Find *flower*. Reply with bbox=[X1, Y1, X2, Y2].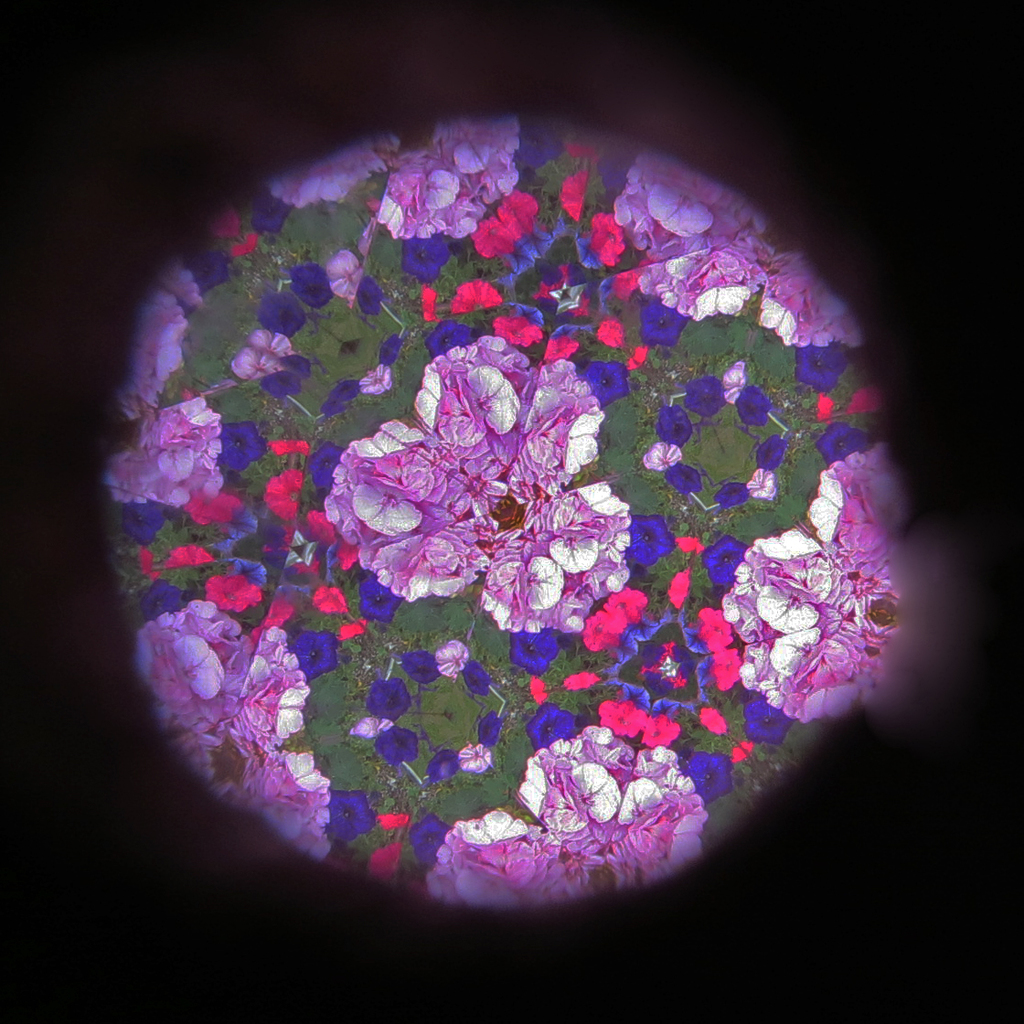
bbox=[741, 689, 793, 742].
